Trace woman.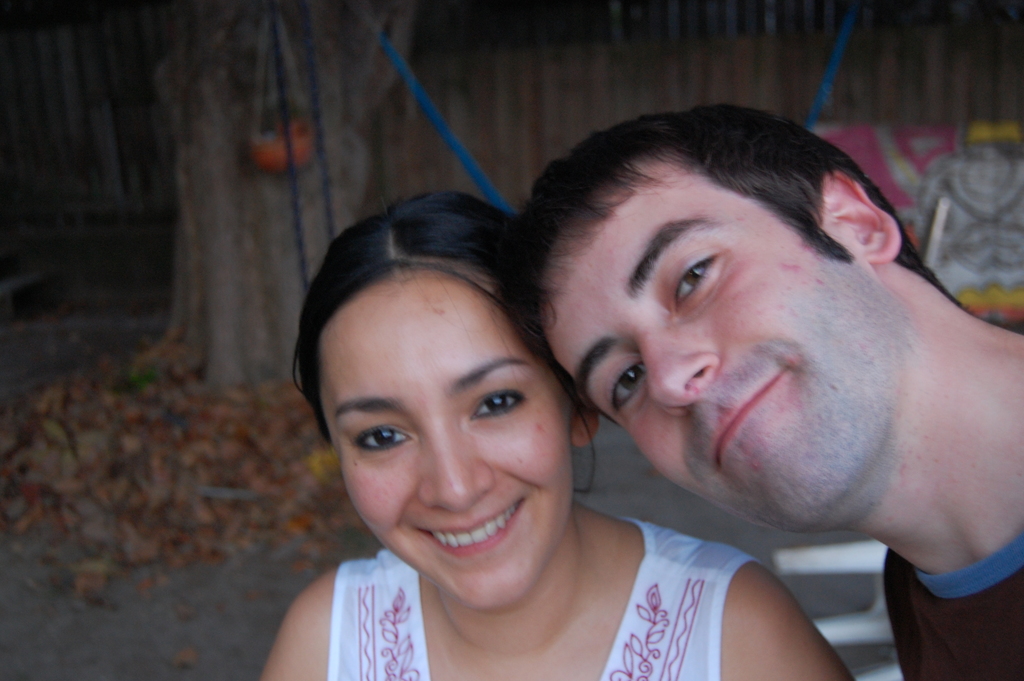
Traced to 261:190:864:680.
